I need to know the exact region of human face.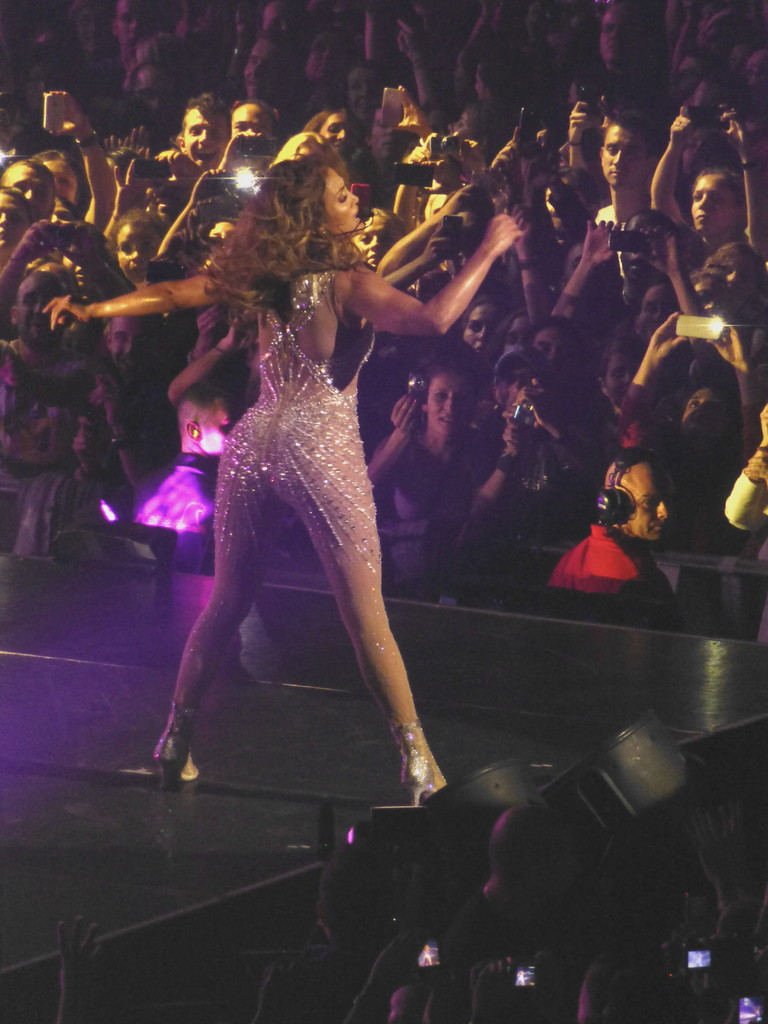
Region: (355, 216, 401, 271).
